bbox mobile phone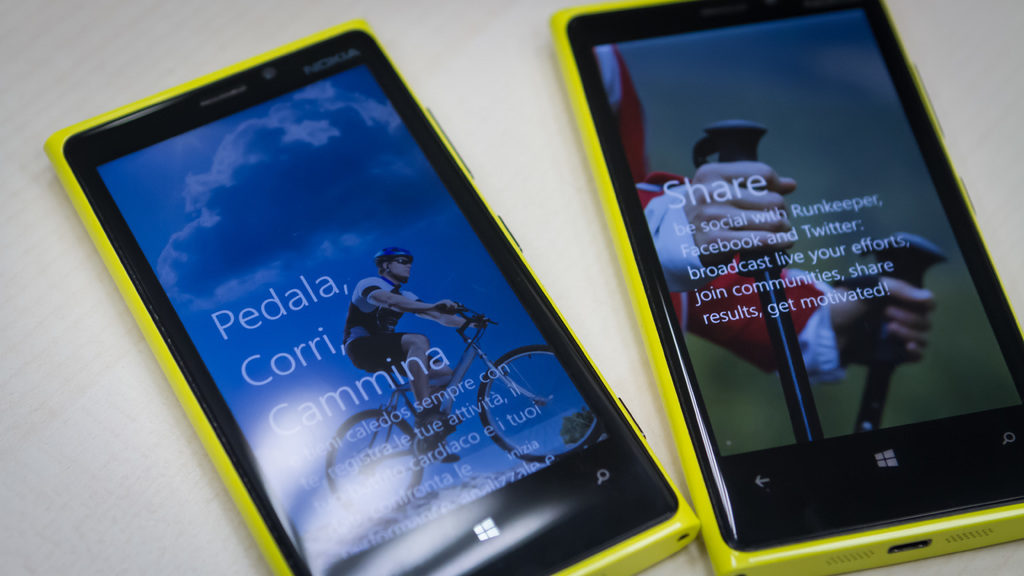
543 0 1023 575
